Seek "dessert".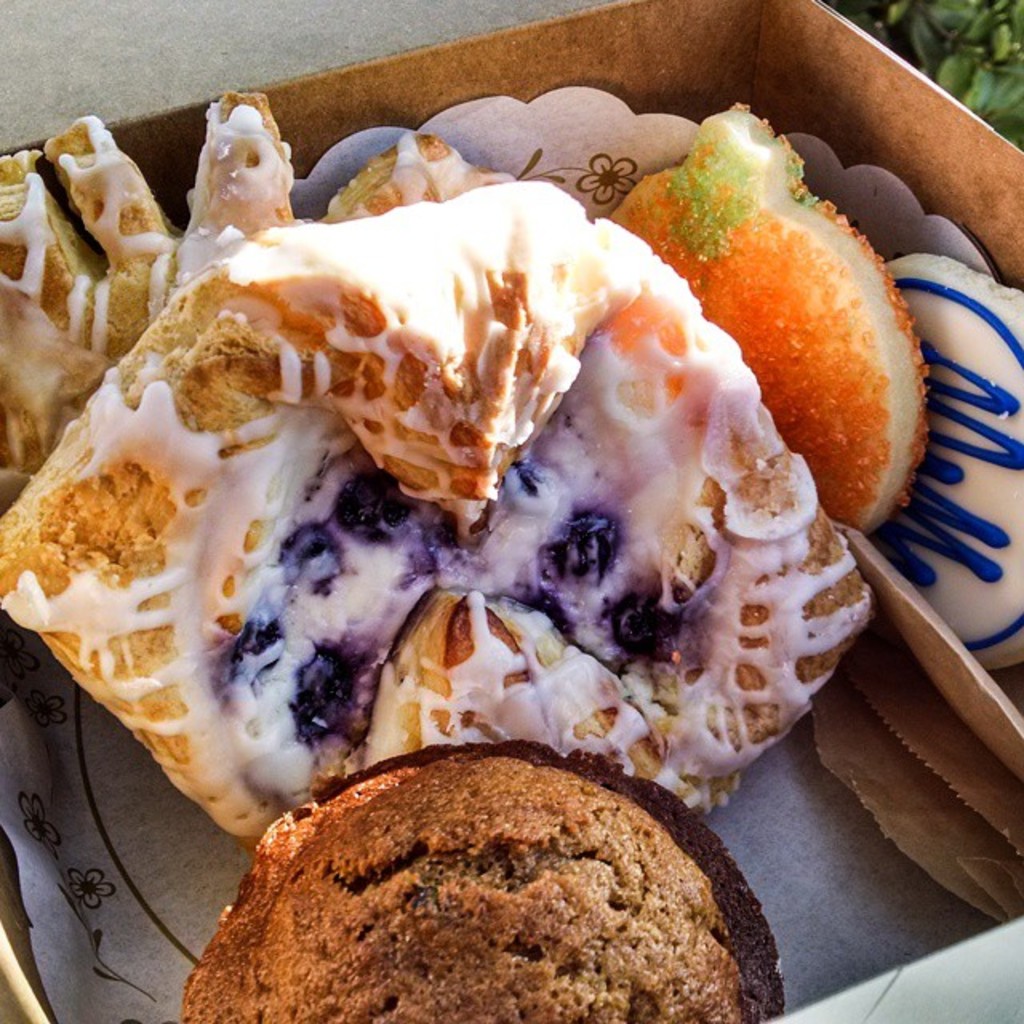
bbox=[325, 141, 514, 210].
